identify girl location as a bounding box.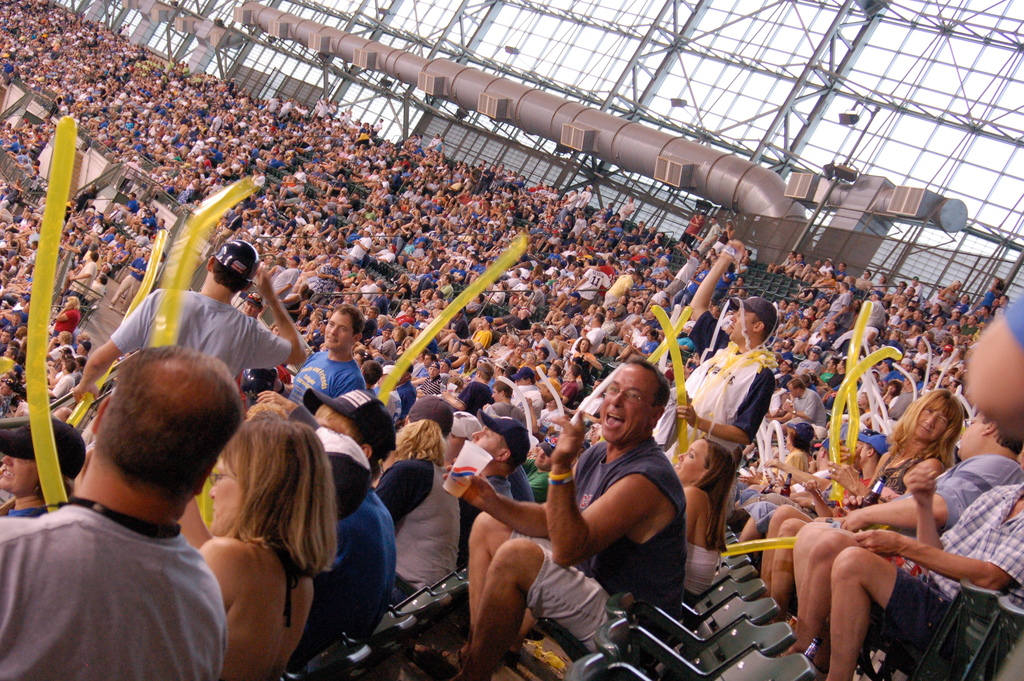
294, 305, 312, 331.
